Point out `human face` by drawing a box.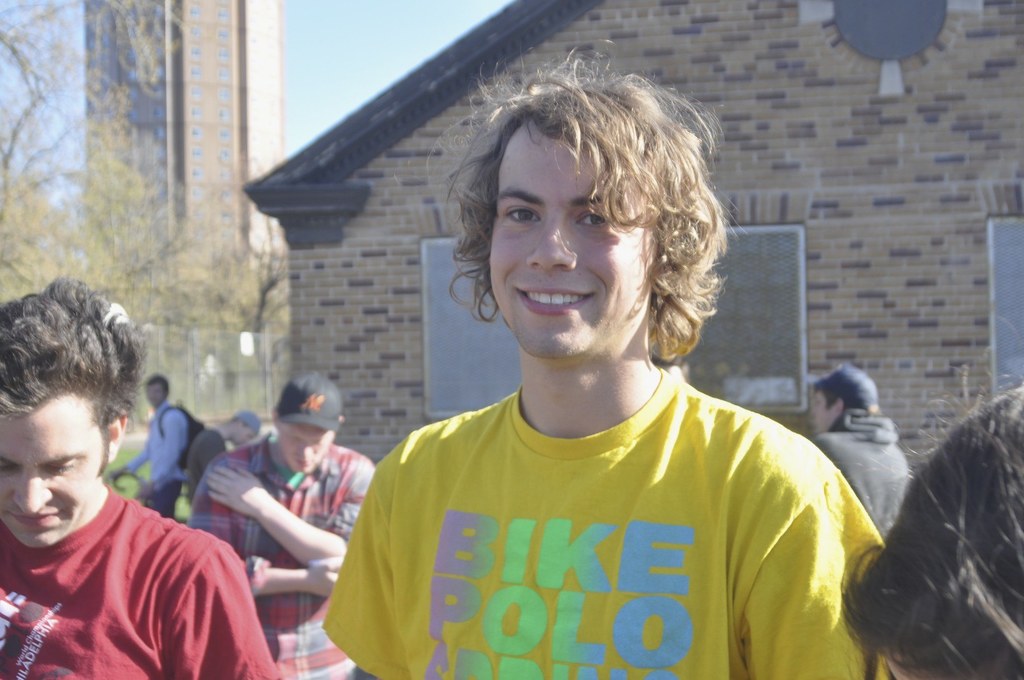
275,426,330,474.
